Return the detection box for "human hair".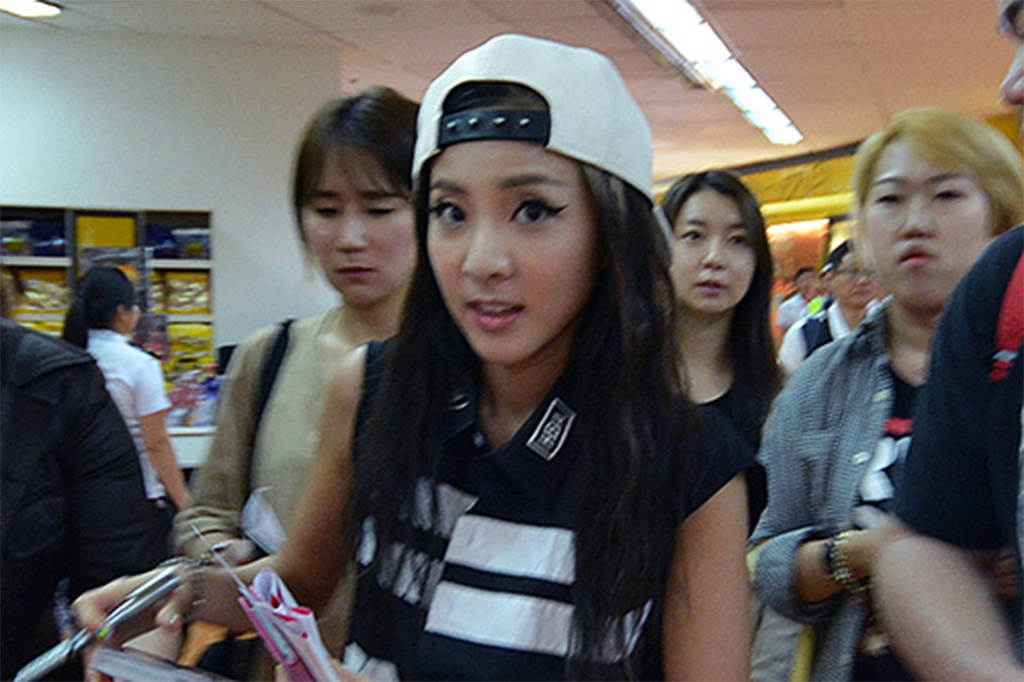
bbox=(282, 84, 420, 280).
